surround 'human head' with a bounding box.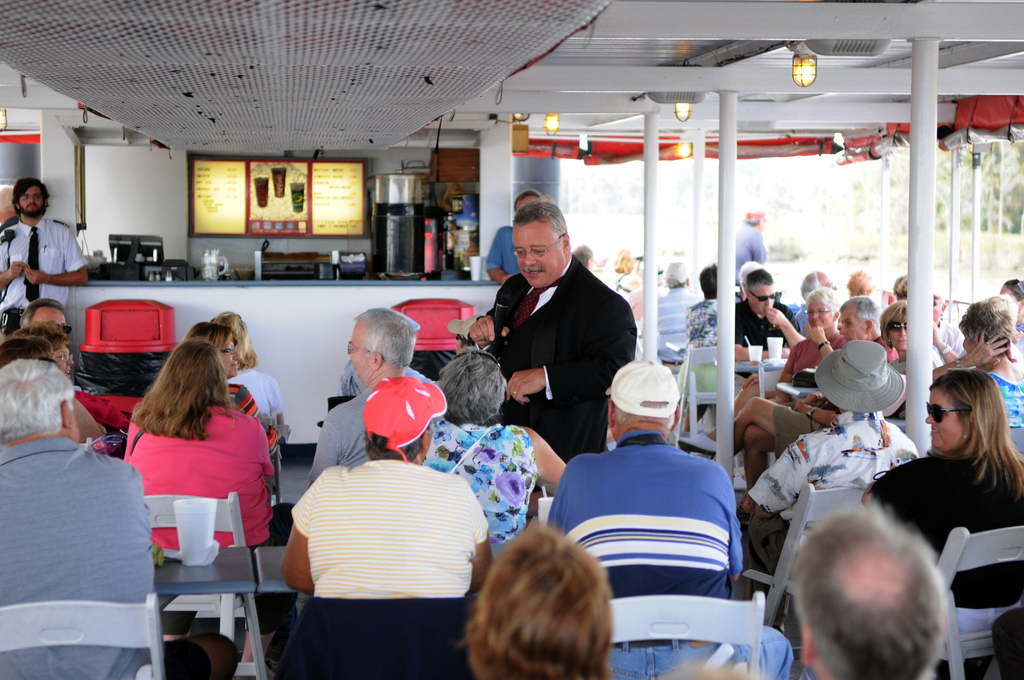
pyautogui.locateOnScreen(846, 270, 874, 295).
